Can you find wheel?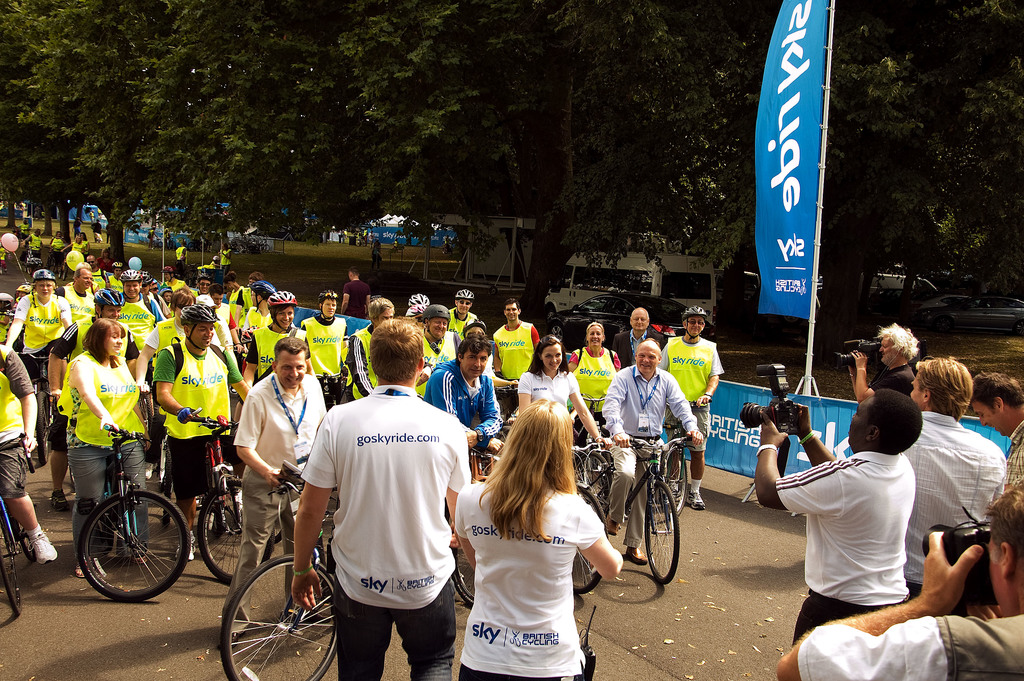
Yes, bounding box: <region>35, 393, 47, 464</region>.
